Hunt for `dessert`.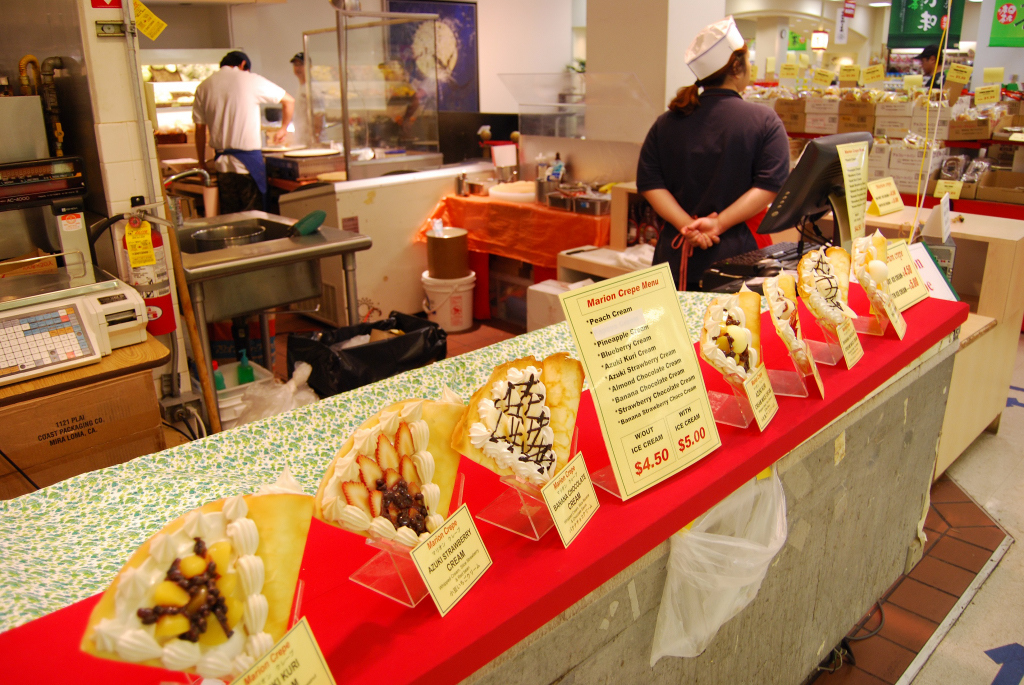
Hunted down at bbox=[794, 246, 851, 318].
